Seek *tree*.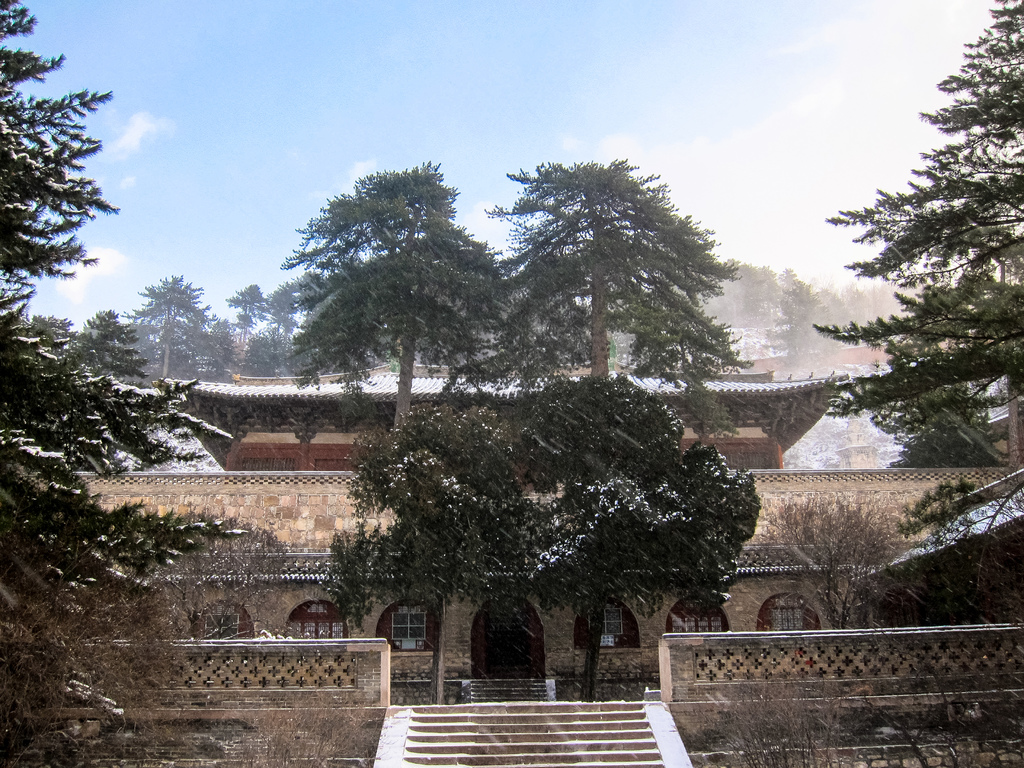
<bbox>275, 159, 515, 479</bbox>.
